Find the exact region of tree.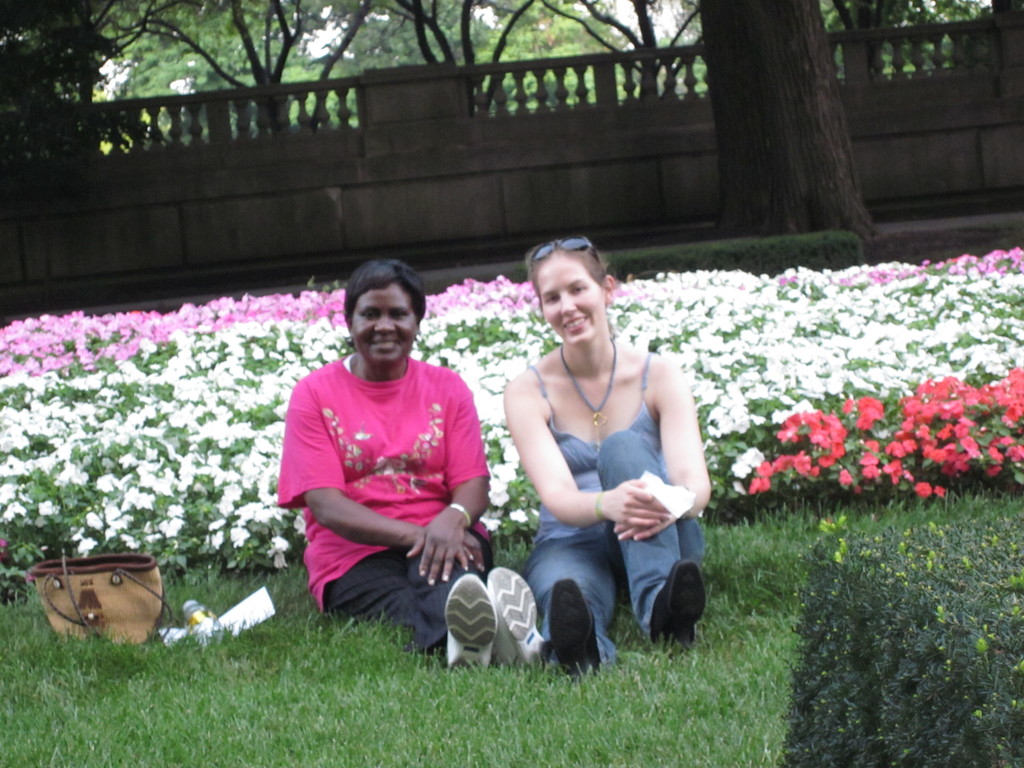
Exact region: BBox(694, 0, 890, 241).
